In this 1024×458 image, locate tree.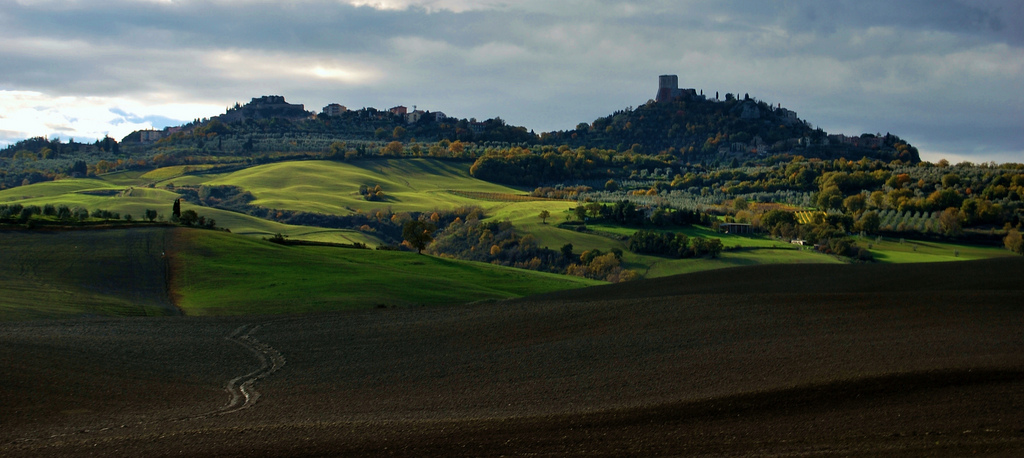
Bounding box: 786 153 802 161.
